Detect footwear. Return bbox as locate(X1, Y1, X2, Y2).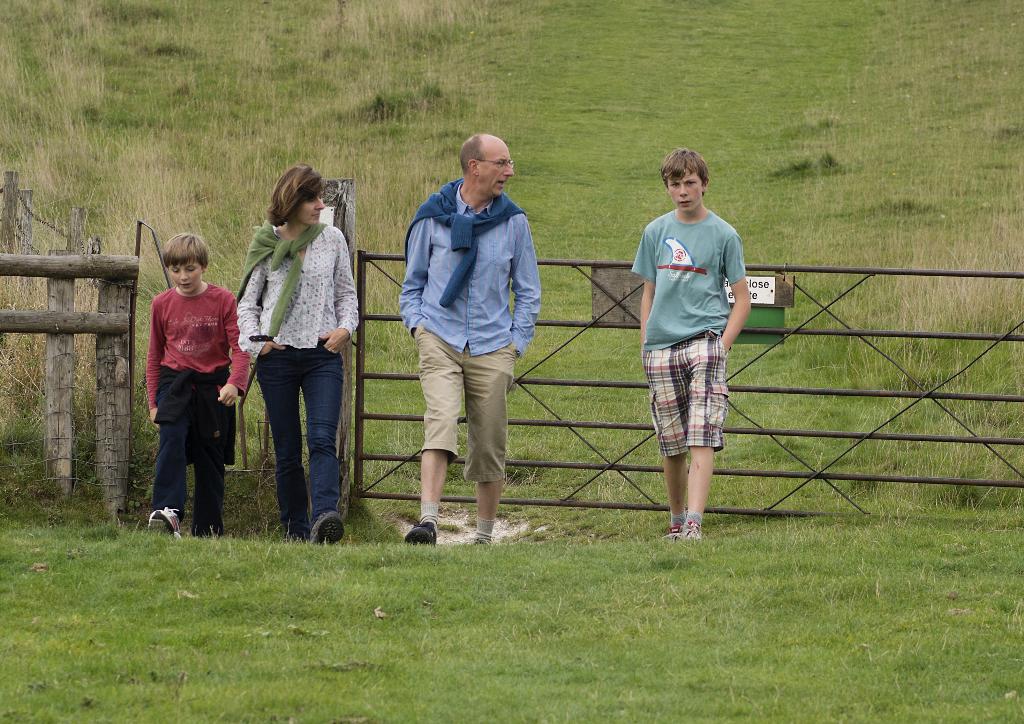
locate(405, 514, 436, 544).
